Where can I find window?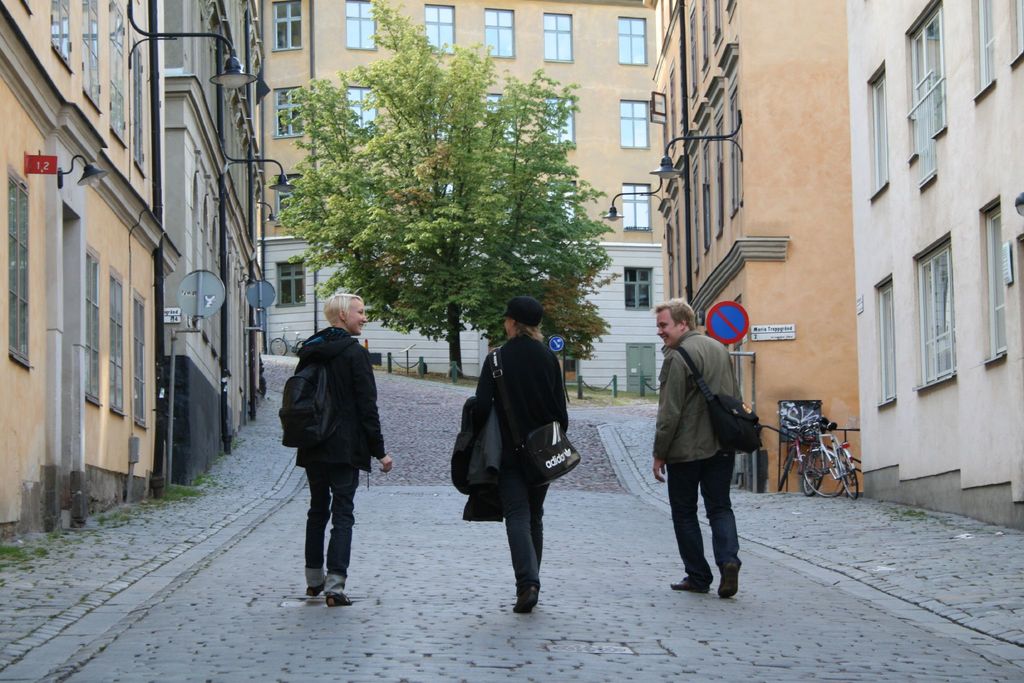
You can find it at 268/85/305/135.
